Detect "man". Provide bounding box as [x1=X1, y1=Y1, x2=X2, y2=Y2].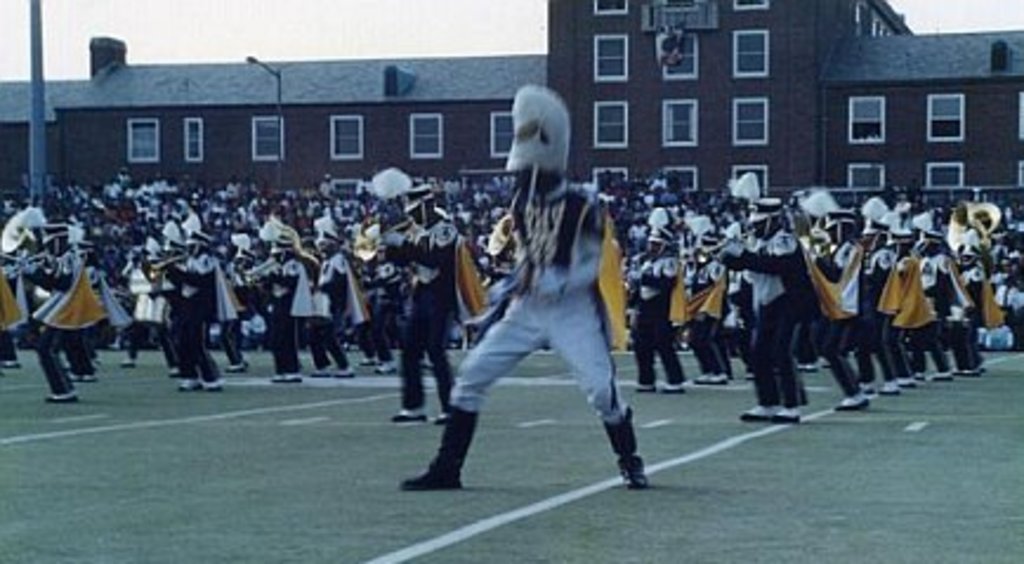
[x1=411, y1=127, x2=654, y2=491].
